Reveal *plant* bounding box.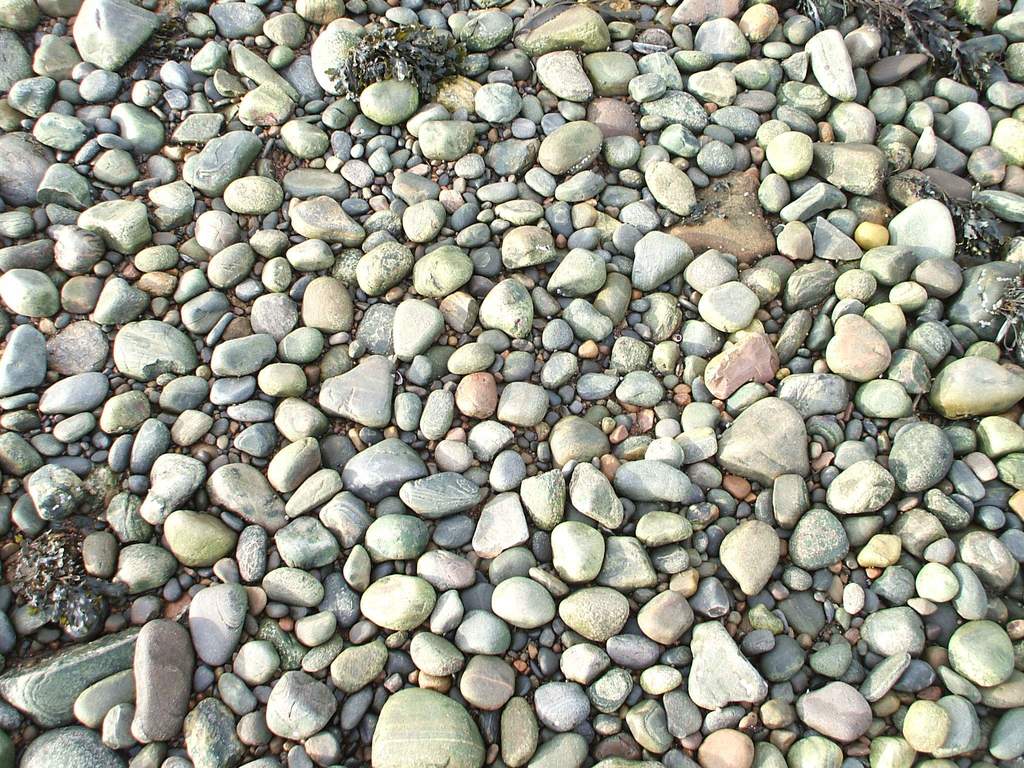
Revealed: [13,526,108,634].
